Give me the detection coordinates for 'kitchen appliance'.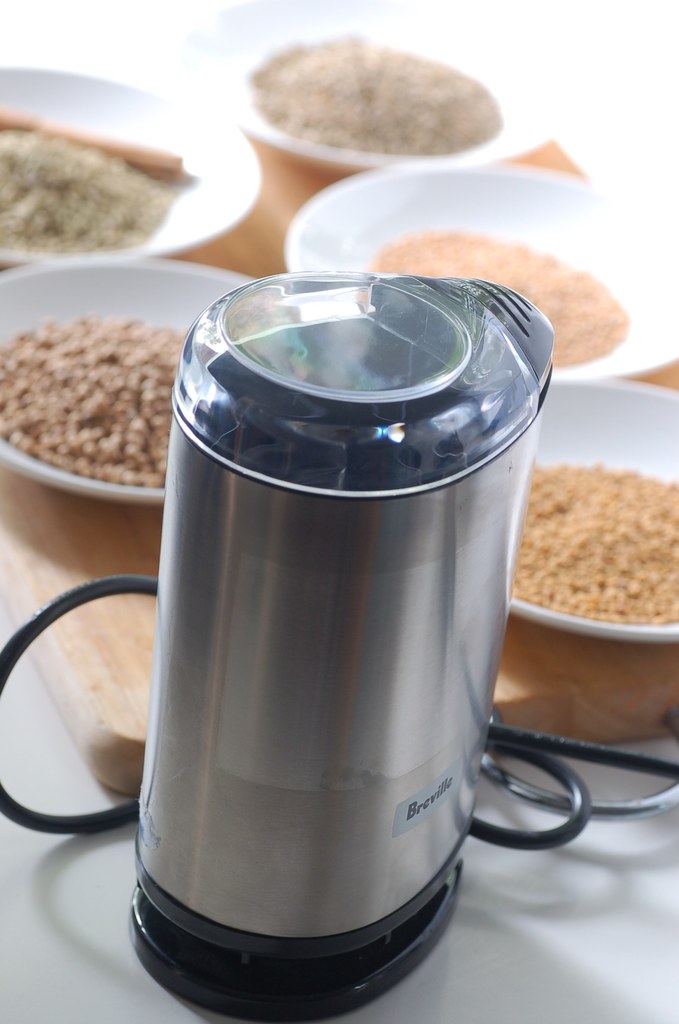
l=291, t=159, r=678, b=374.
